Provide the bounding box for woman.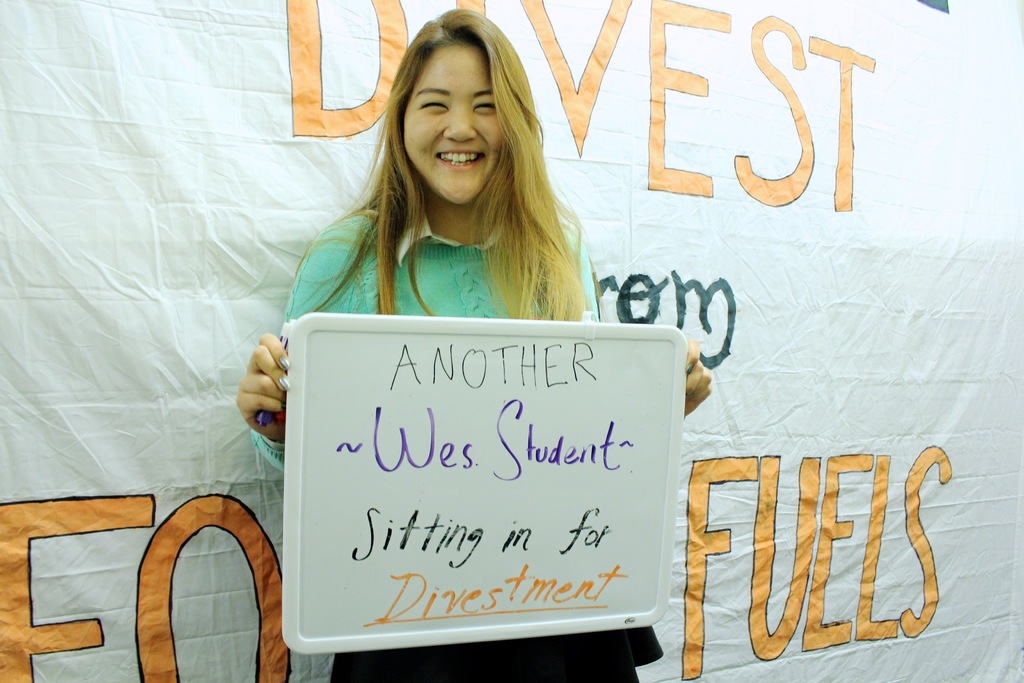
rect(231, 53, 849, 643).
